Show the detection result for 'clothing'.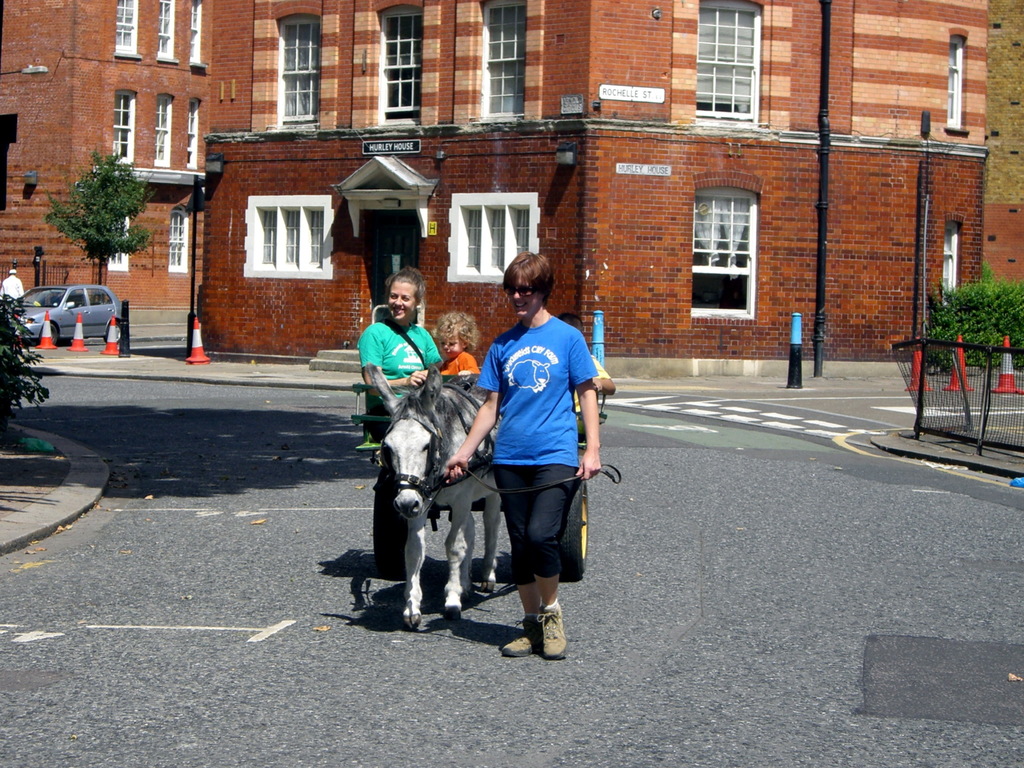
<region>482, 282, 604, 611</region>.
